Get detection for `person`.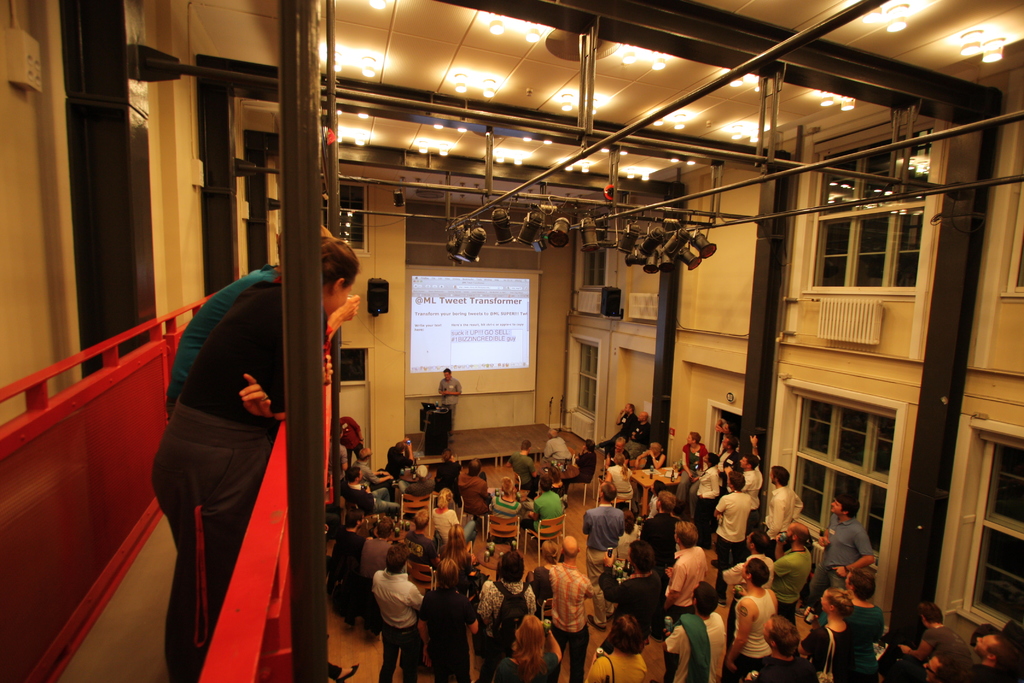
Detection: {"left": 775, "top": 524, "right": 812, "bottom": 624}.
